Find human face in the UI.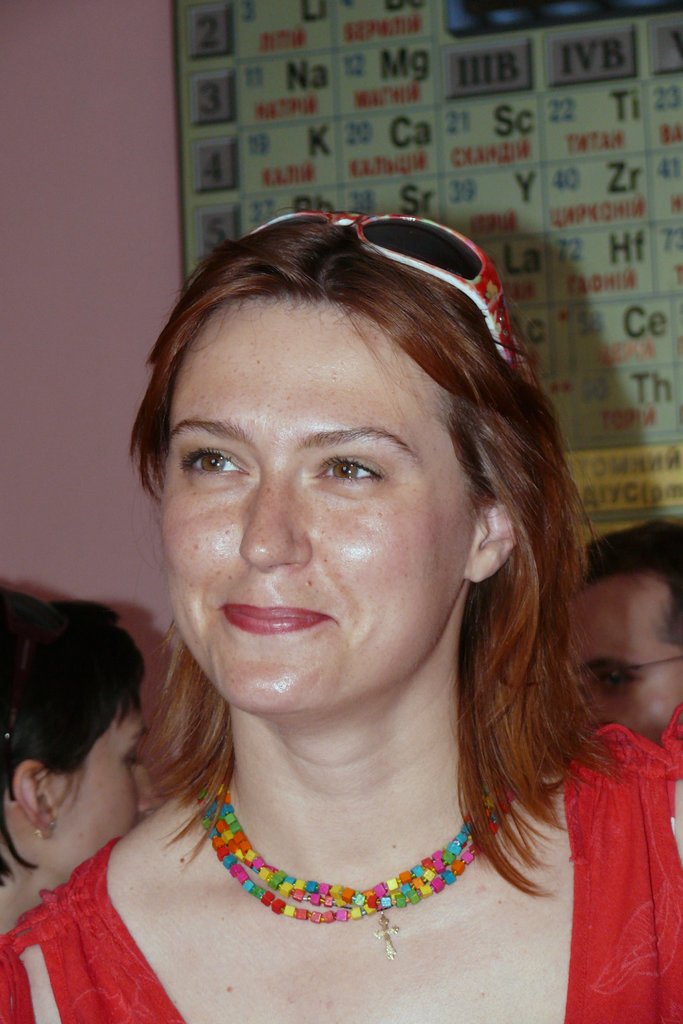
UI element at 45 702 159 872.
